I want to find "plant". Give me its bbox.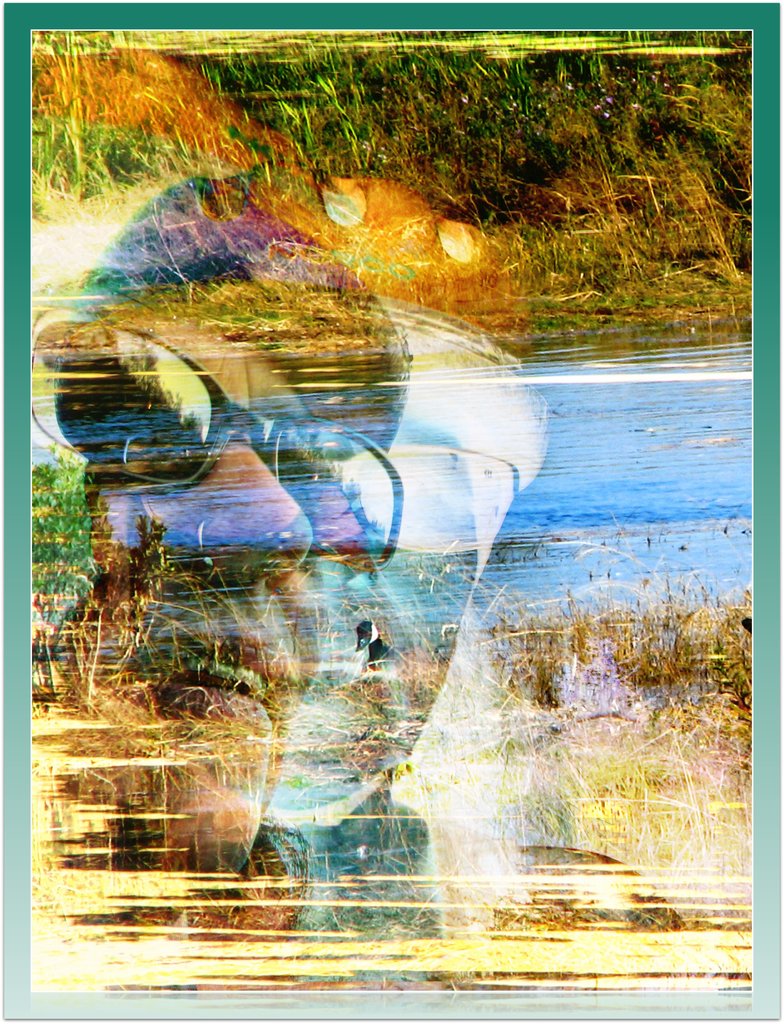
Rect(8, 433, 109, 636).
